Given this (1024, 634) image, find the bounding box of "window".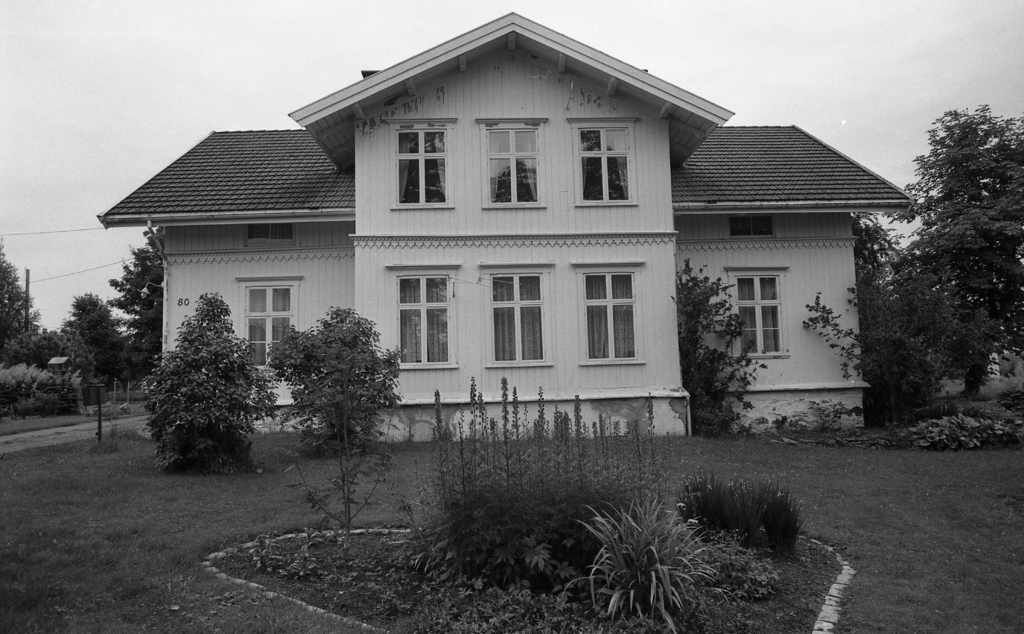
[248,289,294,370].
